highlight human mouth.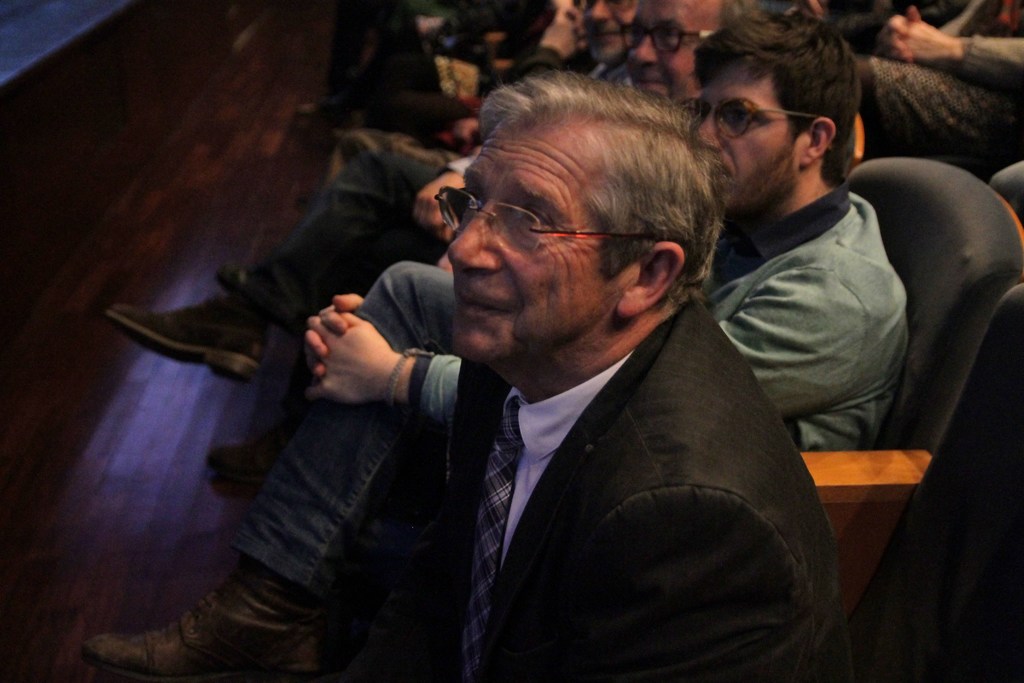
Highlighted region: bbox=(716, 151, 732, 188).
